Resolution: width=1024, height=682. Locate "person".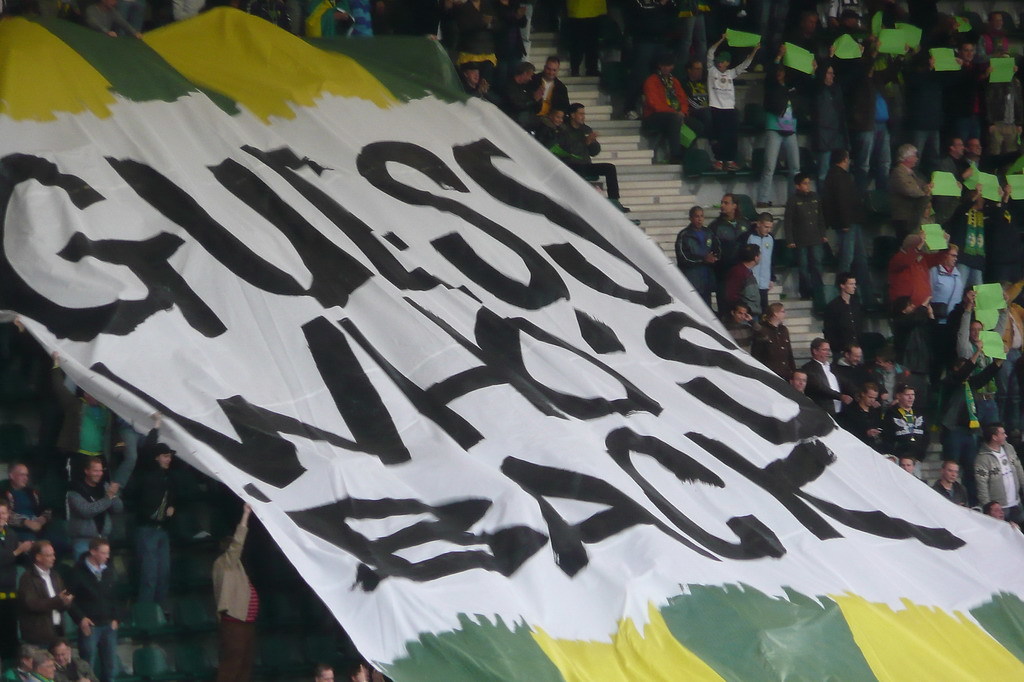
[219,497,260,681].
